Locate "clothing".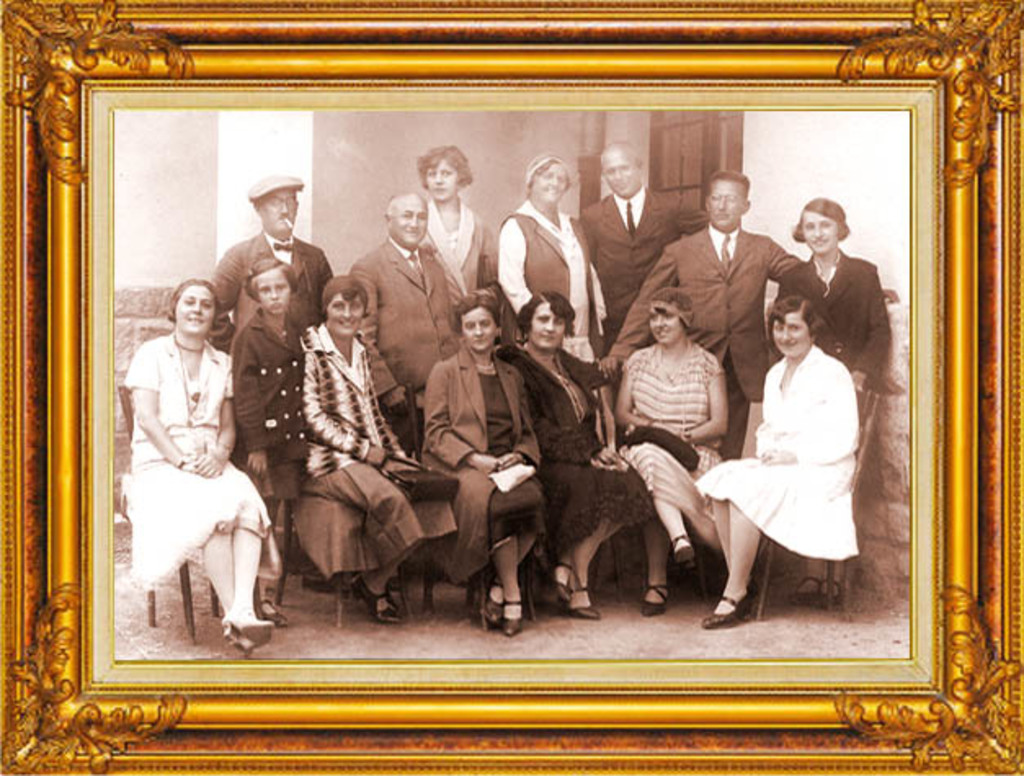
Bounding box: rect(691, 345, 867, 564).
